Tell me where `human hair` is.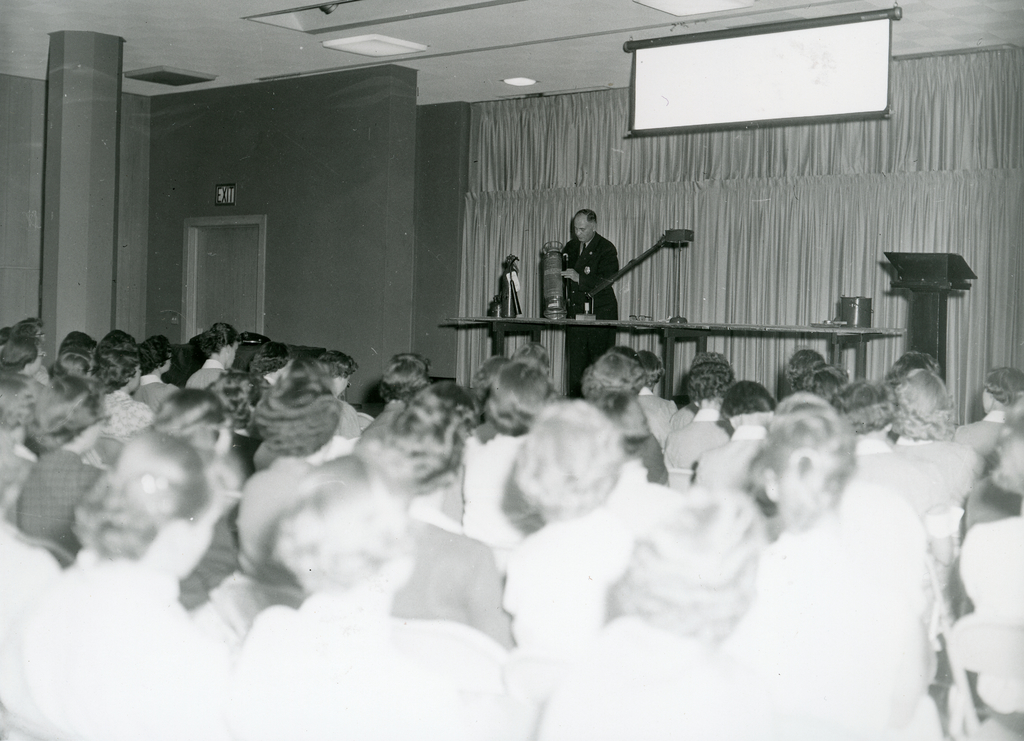
`human hair` is at 145 386 227 447.
